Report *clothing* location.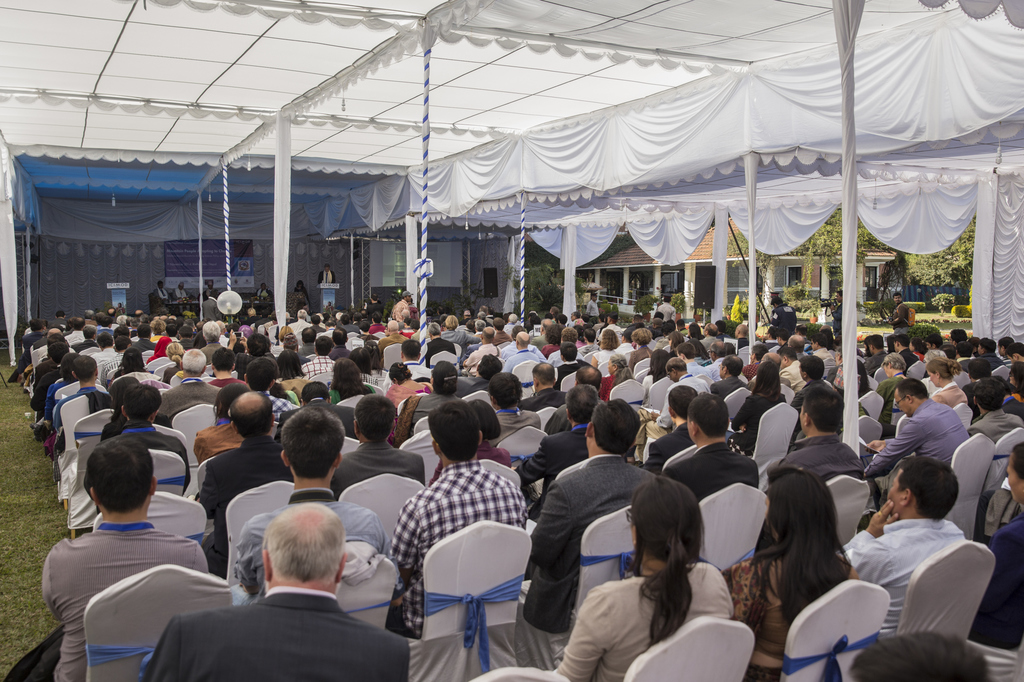
Report: crop(595, 371, 633, 403).
